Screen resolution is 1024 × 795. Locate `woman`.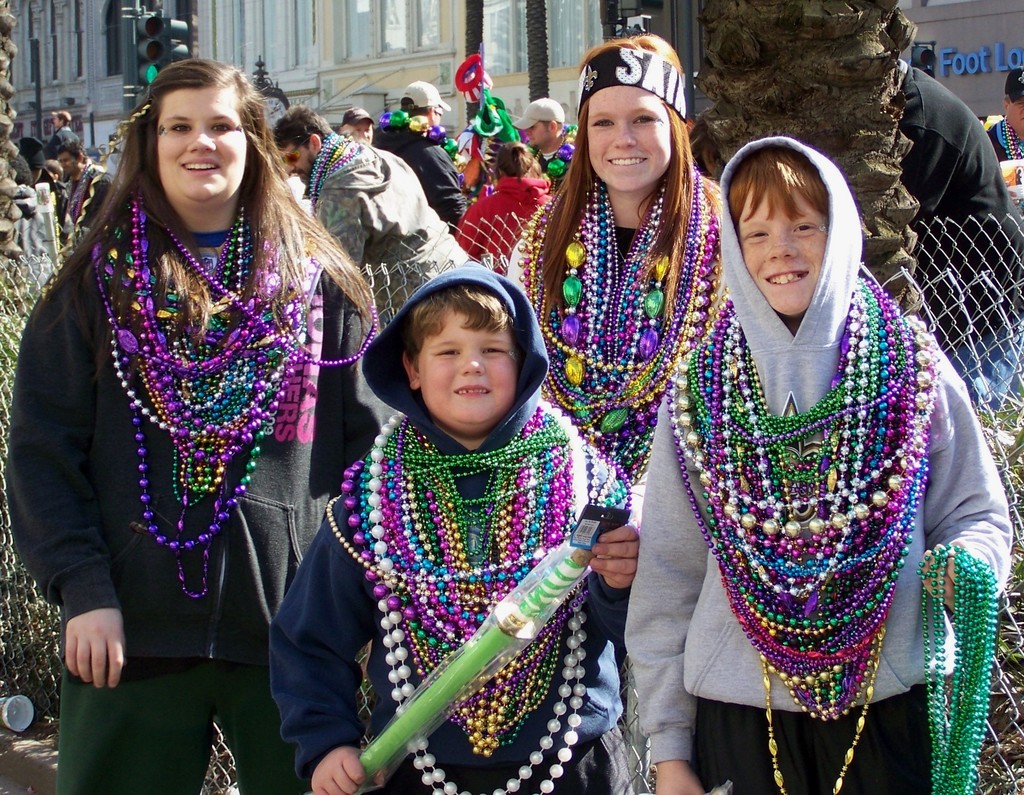
{"x1": 506, "y1": 19, "x2": 721, "y2": 724}.
